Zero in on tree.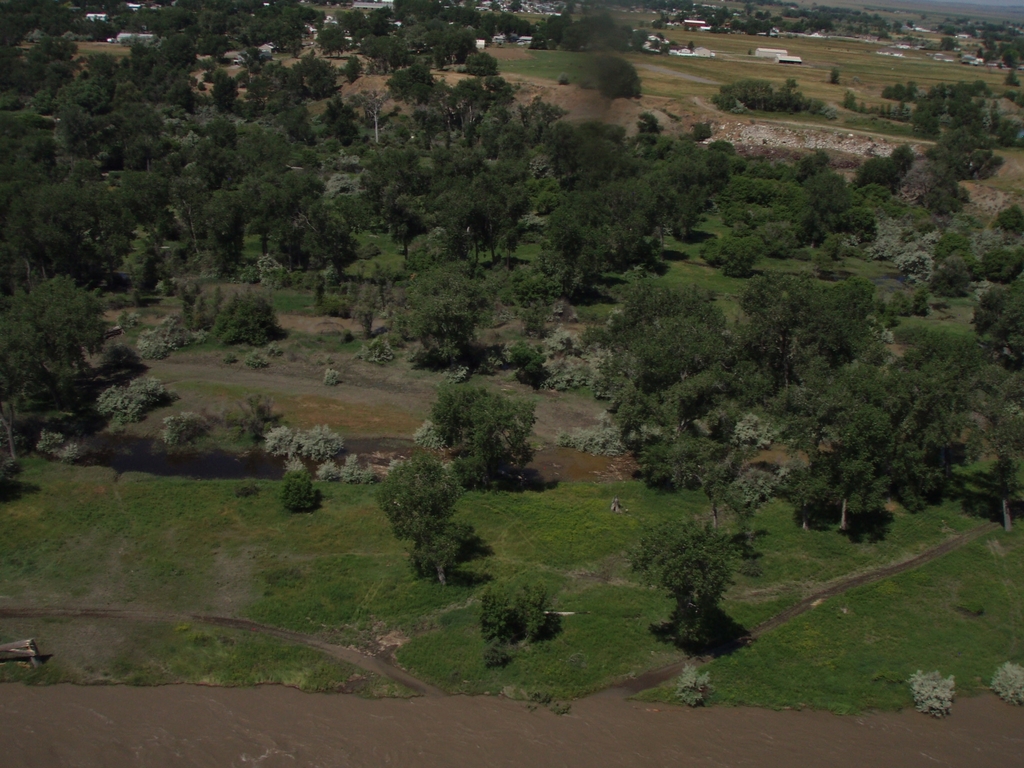
Zeroed in: 350/90/387/154.
